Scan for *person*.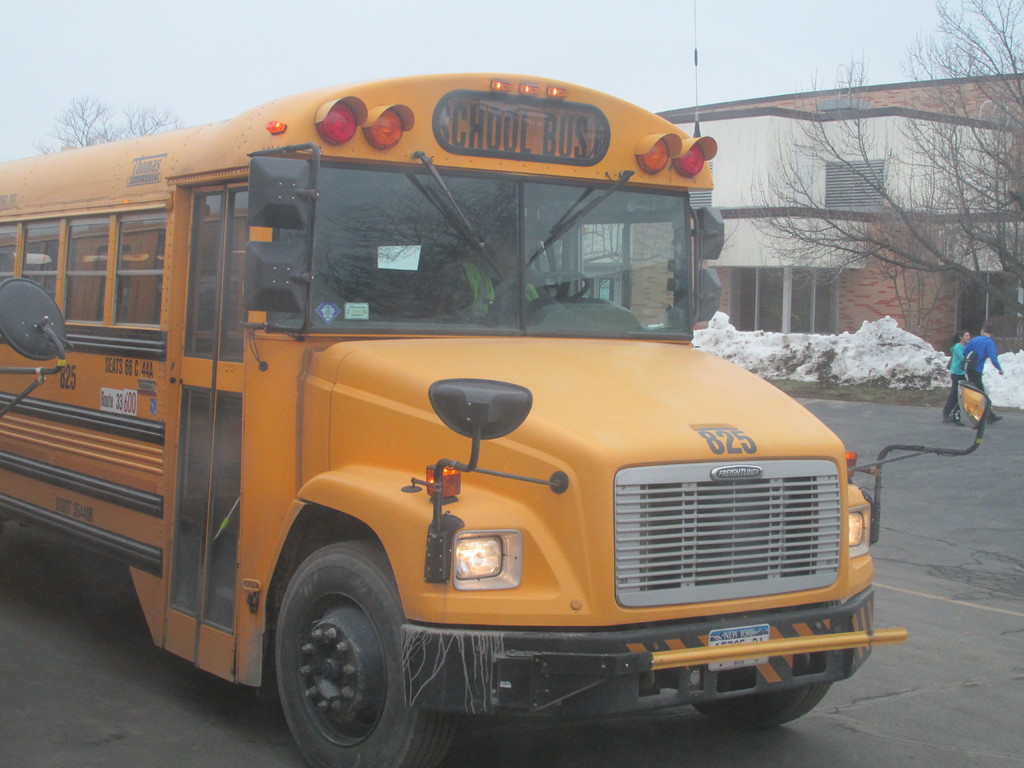
Scan result: [959,323,1007,425].
